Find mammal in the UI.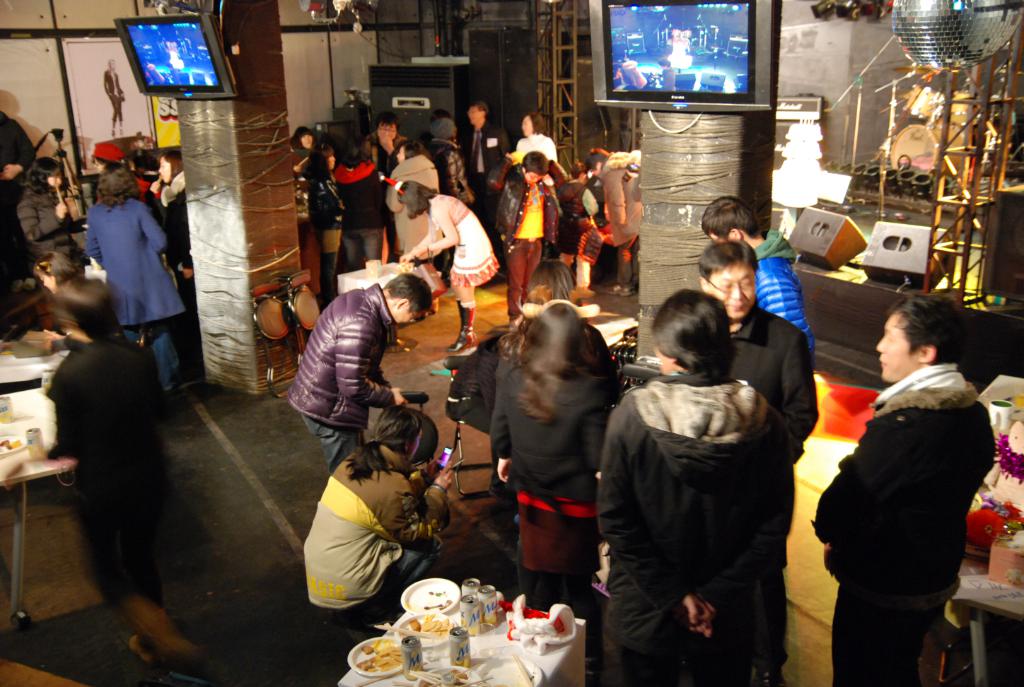
UI element at select_region(88, 142, 151, 198).
